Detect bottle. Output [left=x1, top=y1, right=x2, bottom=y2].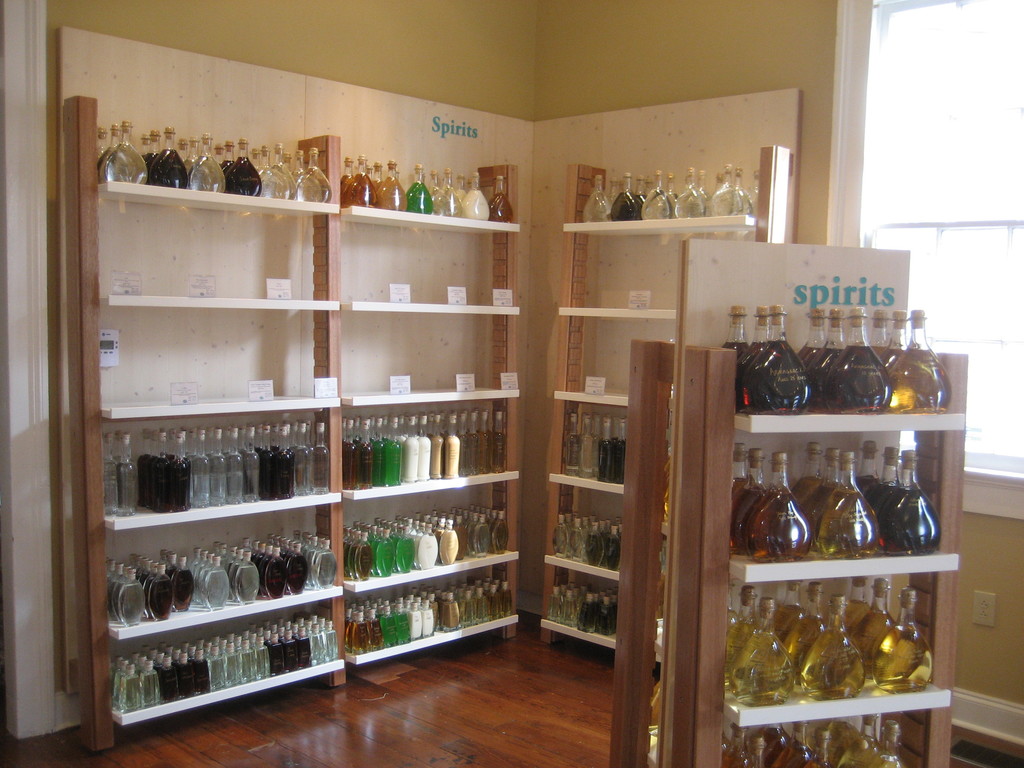
[left=648, top=669, right=664, bottom=724].
